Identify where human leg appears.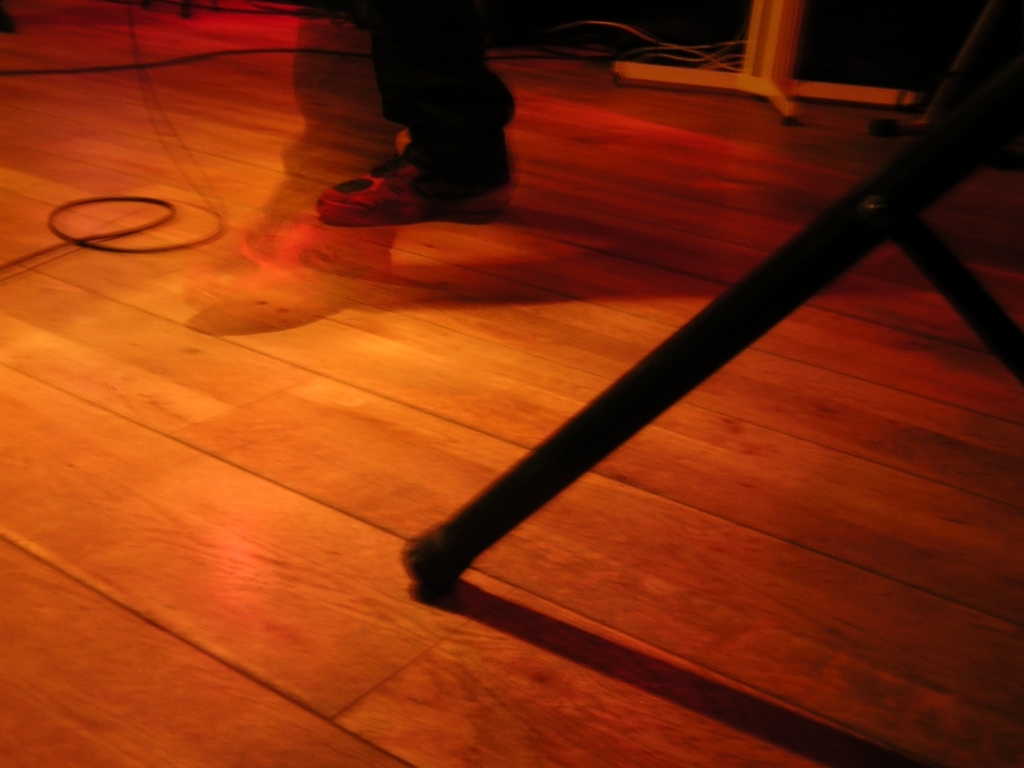
Appears at (x1=314, y1=0, x2=514, y2=227).
